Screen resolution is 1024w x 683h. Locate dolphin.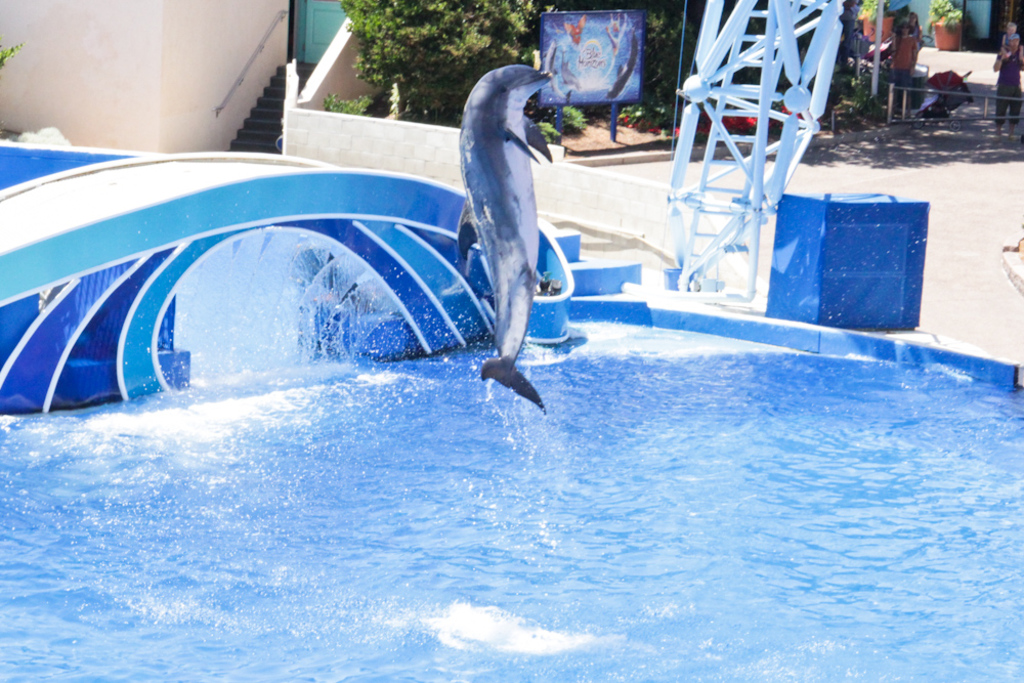
(454,63,552,414).
